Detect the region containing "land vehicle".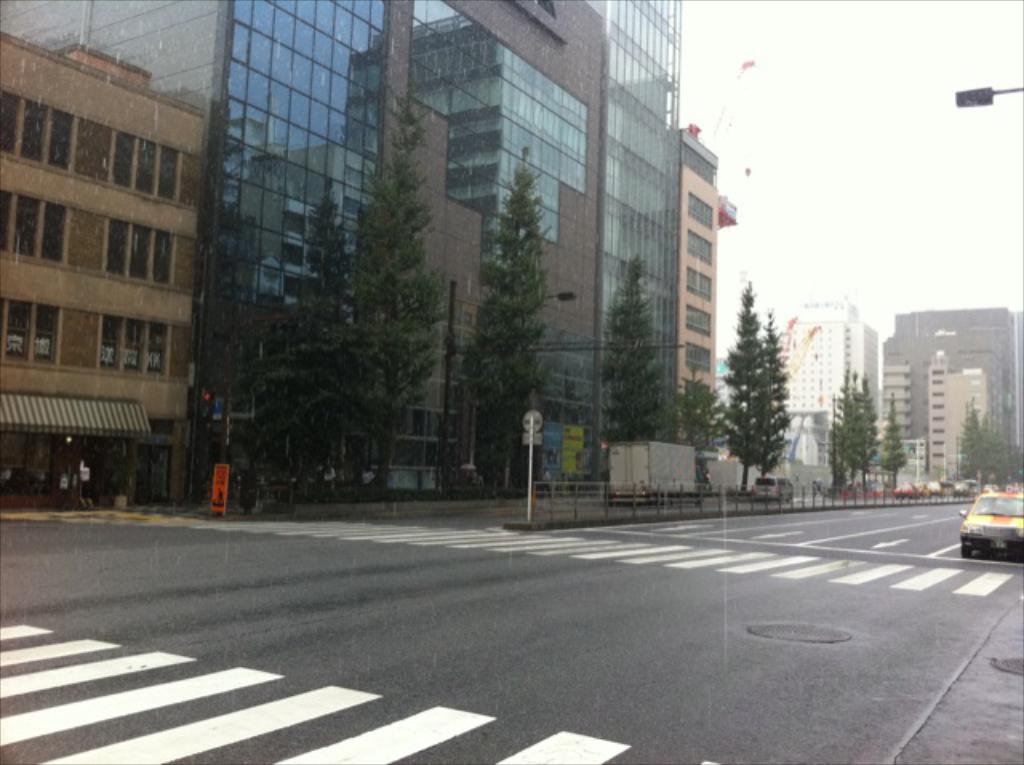
[x1=946, y1=491, x2=1022, y2=563].
